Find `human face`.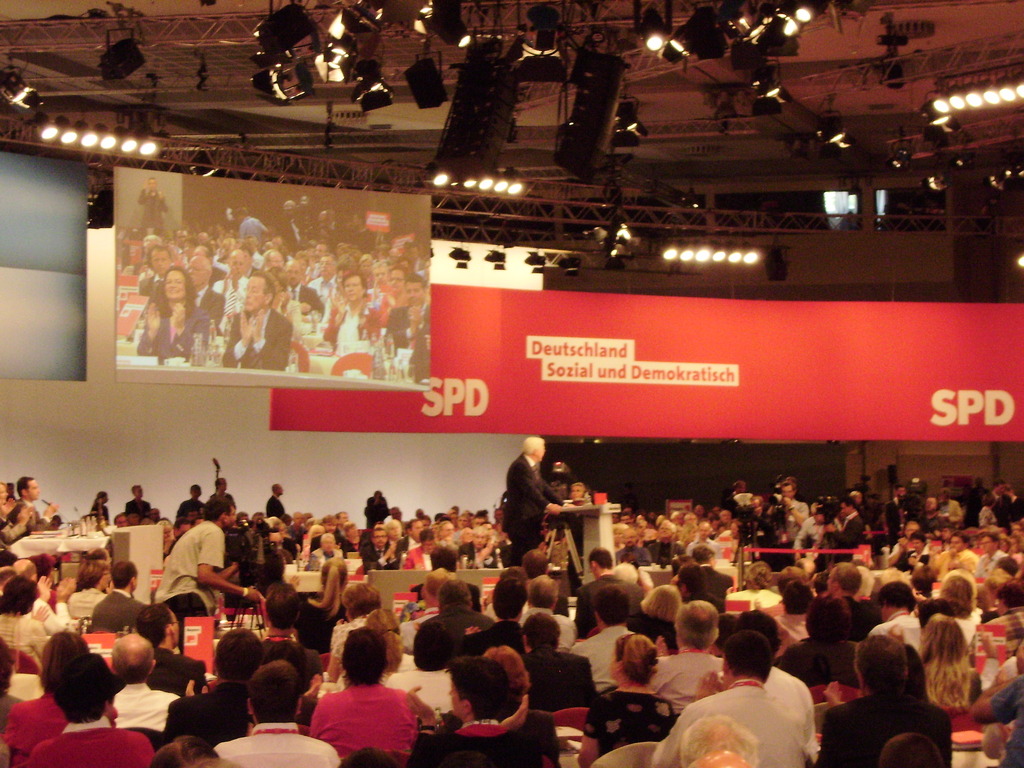
[left=898, top=488, right=906, bottom=497].
